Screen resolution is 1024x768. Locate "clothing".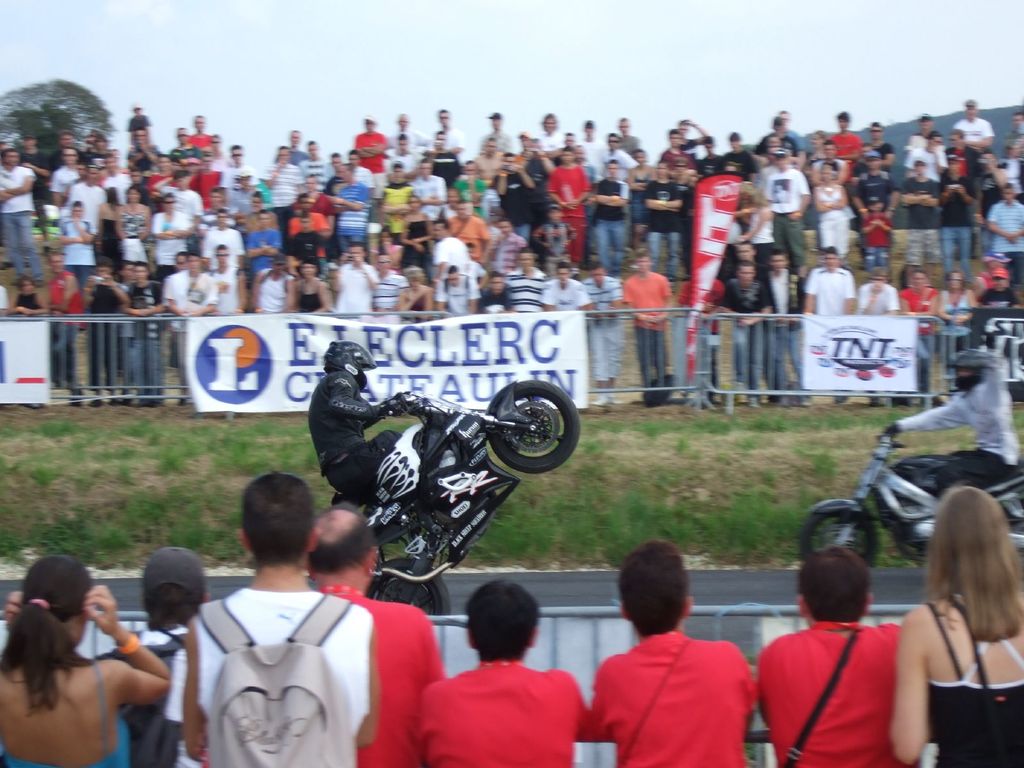
(left=722, top=149, right=751, bottom=174).
